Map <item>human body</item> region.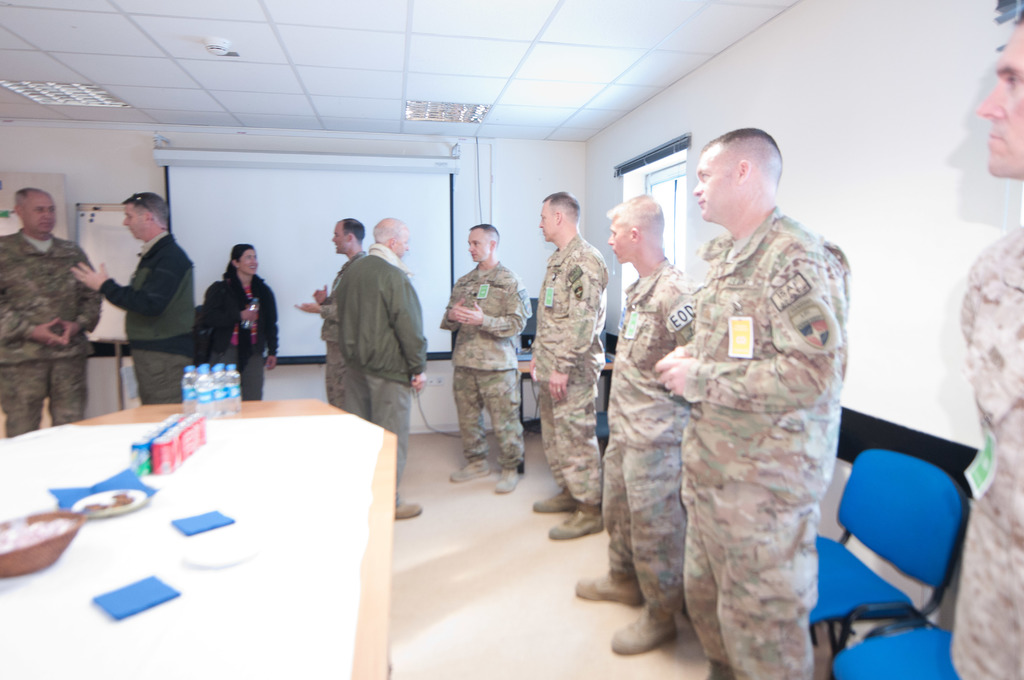
Mapped to 633,84,876,679.
